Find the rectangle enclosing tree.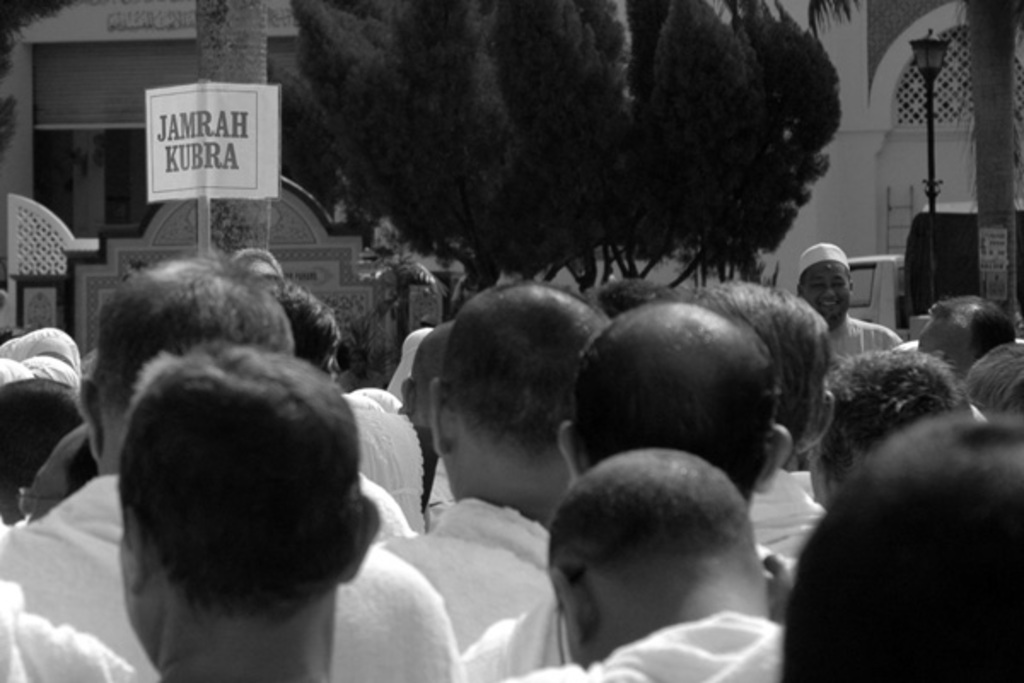
l=599, t=0, r=754, b=282.
